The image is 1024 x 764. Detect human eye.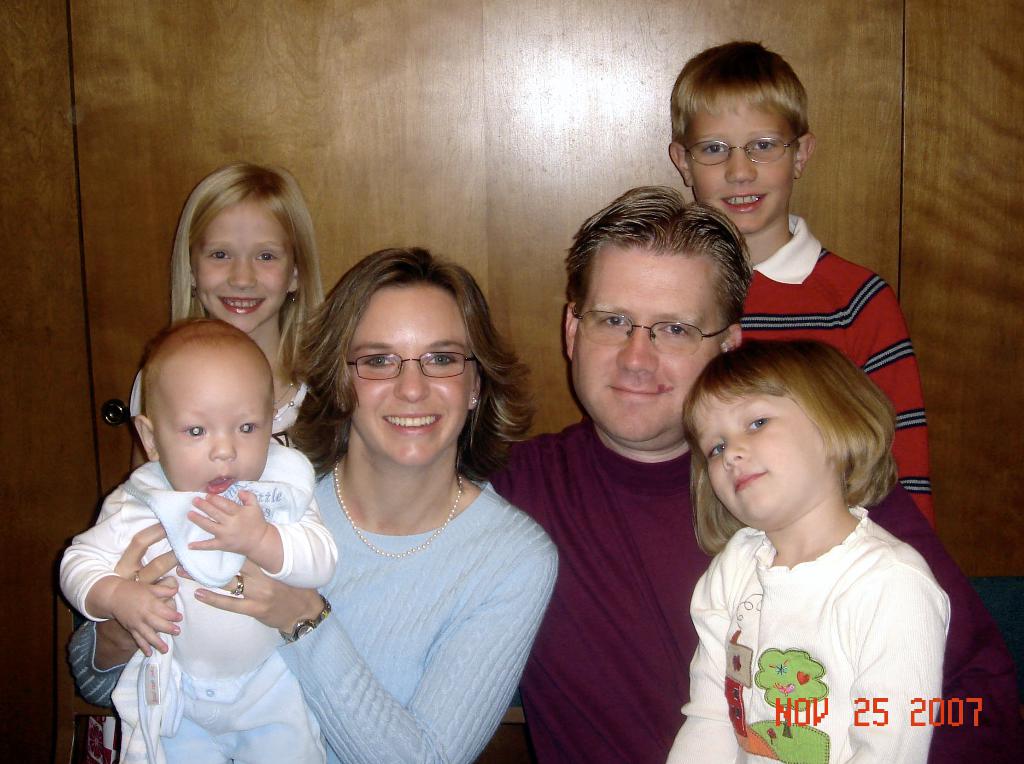
Detection: x1=362, y1=350, x2=396, y2=372.
